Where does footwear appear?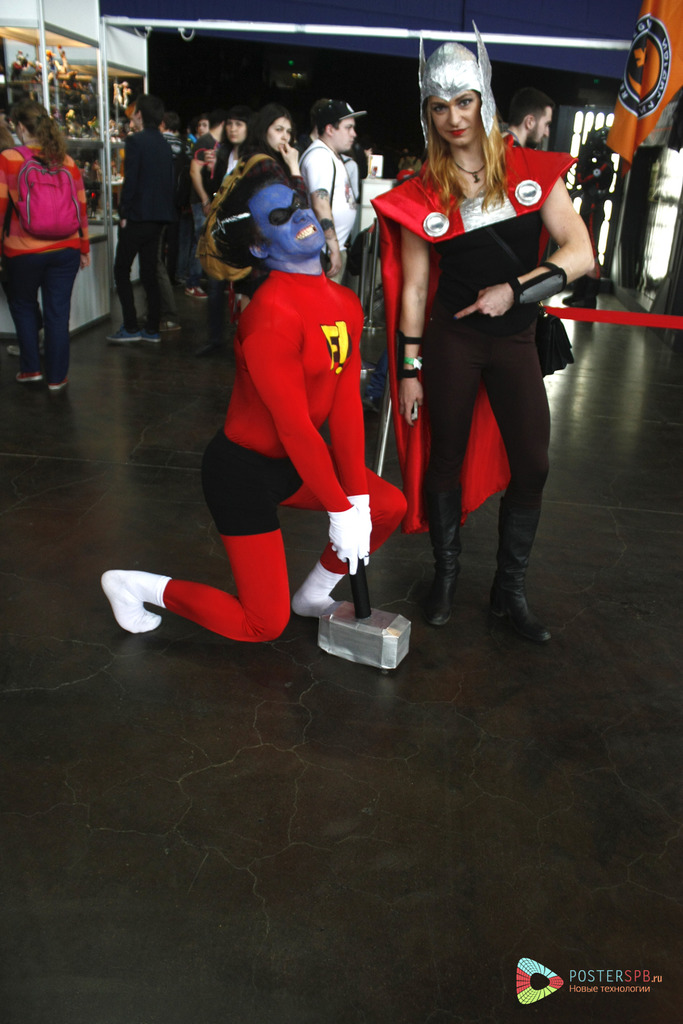
Appears at (left=420, top=479, right=465, bottom=623).
